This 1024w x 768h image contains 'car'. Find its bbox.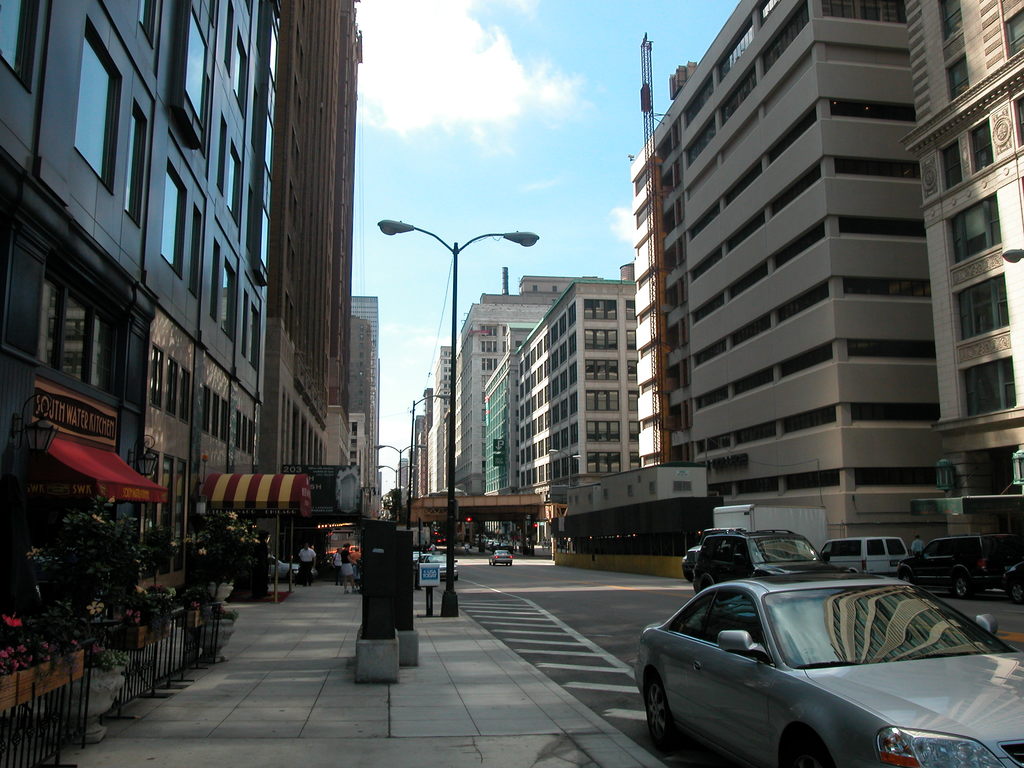
(left=820, top=536, right=908, bottom=575).
